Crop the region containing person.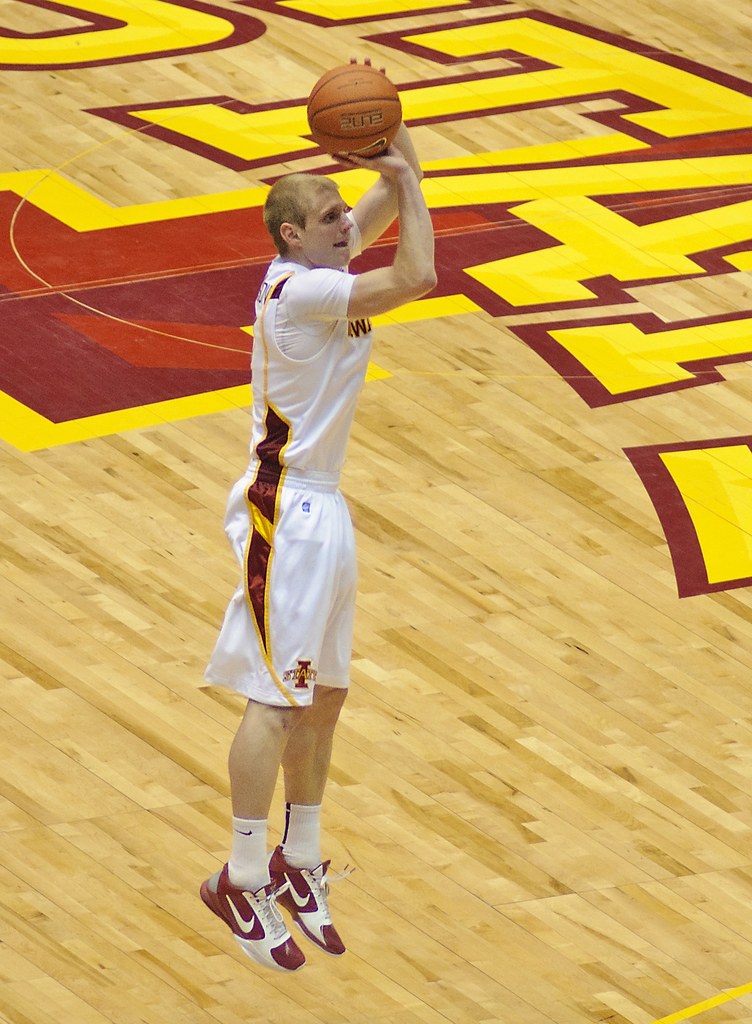
Crop region: bbox=(207, 96, 405, 976).
